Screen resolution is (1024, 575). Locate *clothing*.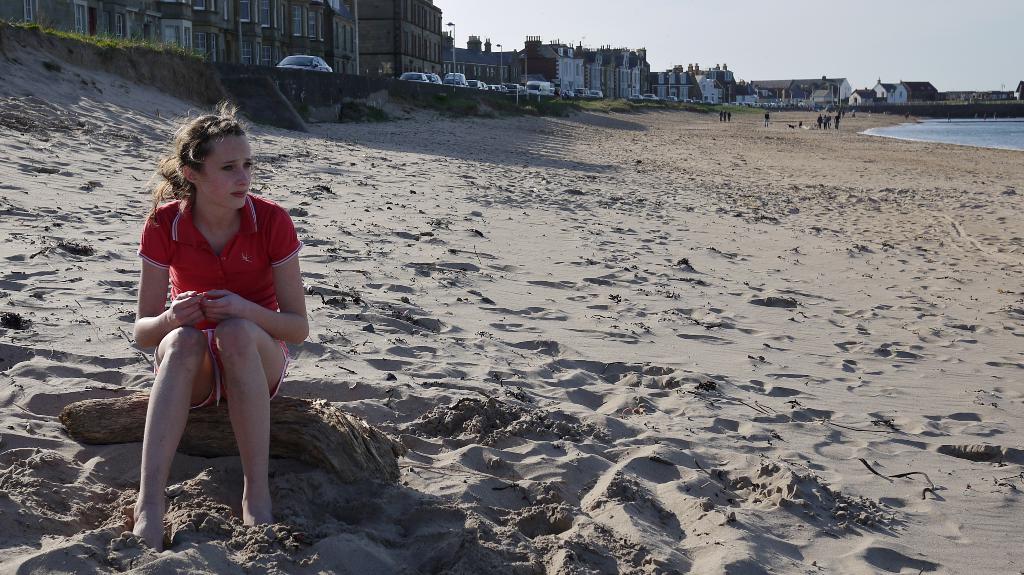
x1=126, y1=181, x2=285, y2=447.
